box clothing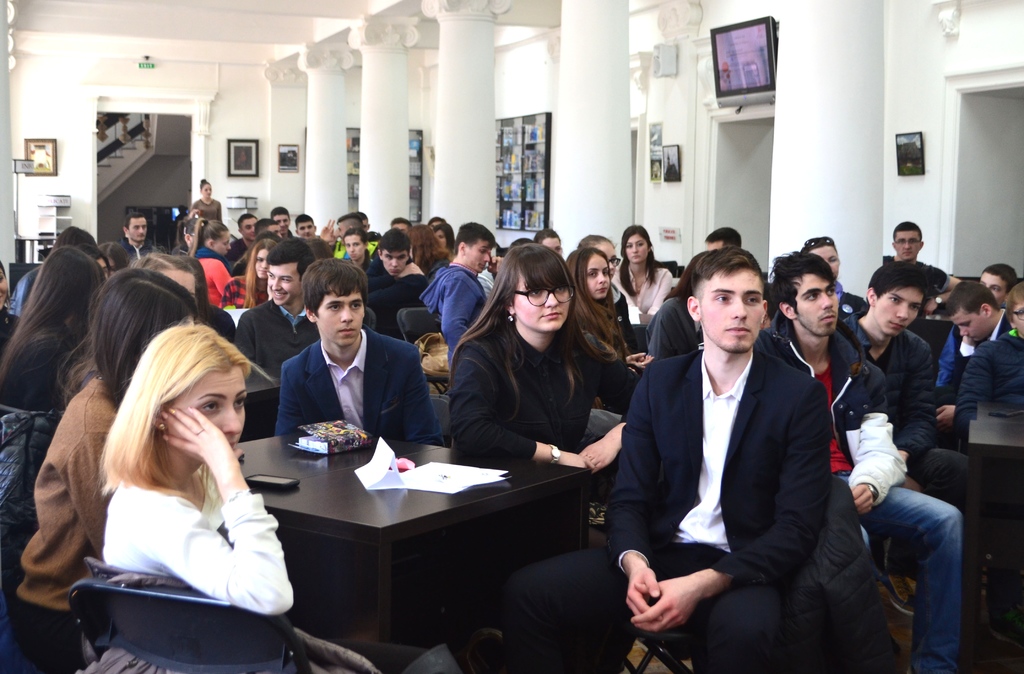
878, 258, 947, 293
